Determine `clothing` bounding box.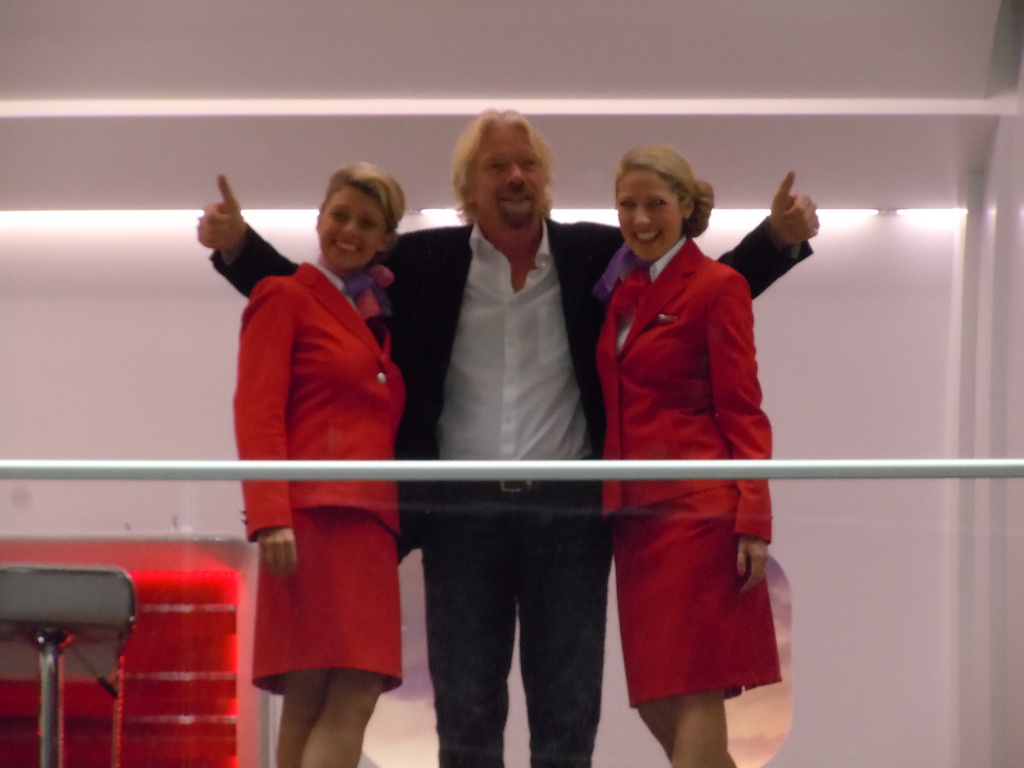
Determined: {"left": 591, "top": 234, "right": 779, "bottom": 706}.
